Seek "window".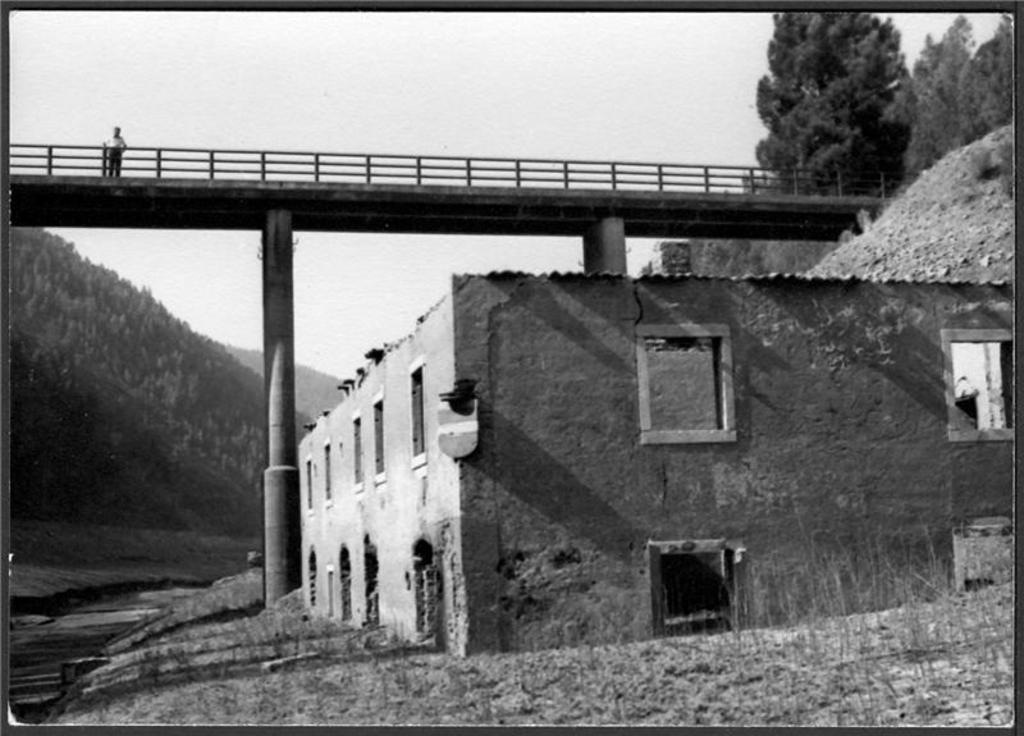
(x1=351, y1=403, x2=371, y2=488).
